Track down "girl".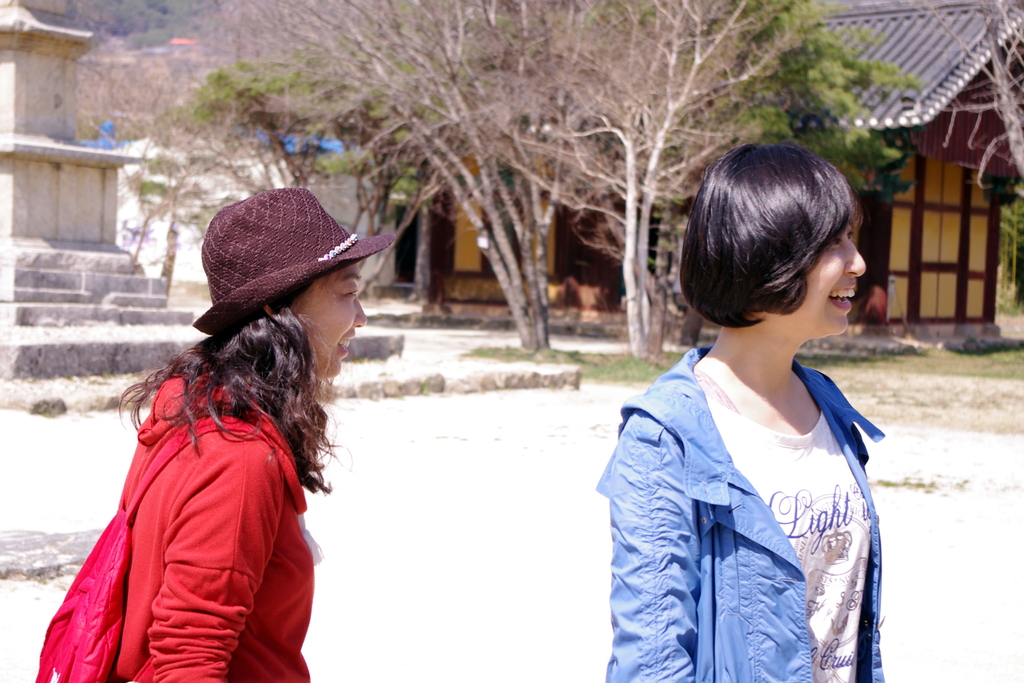
Tracked to select_region(588, 121, 909, 682).
